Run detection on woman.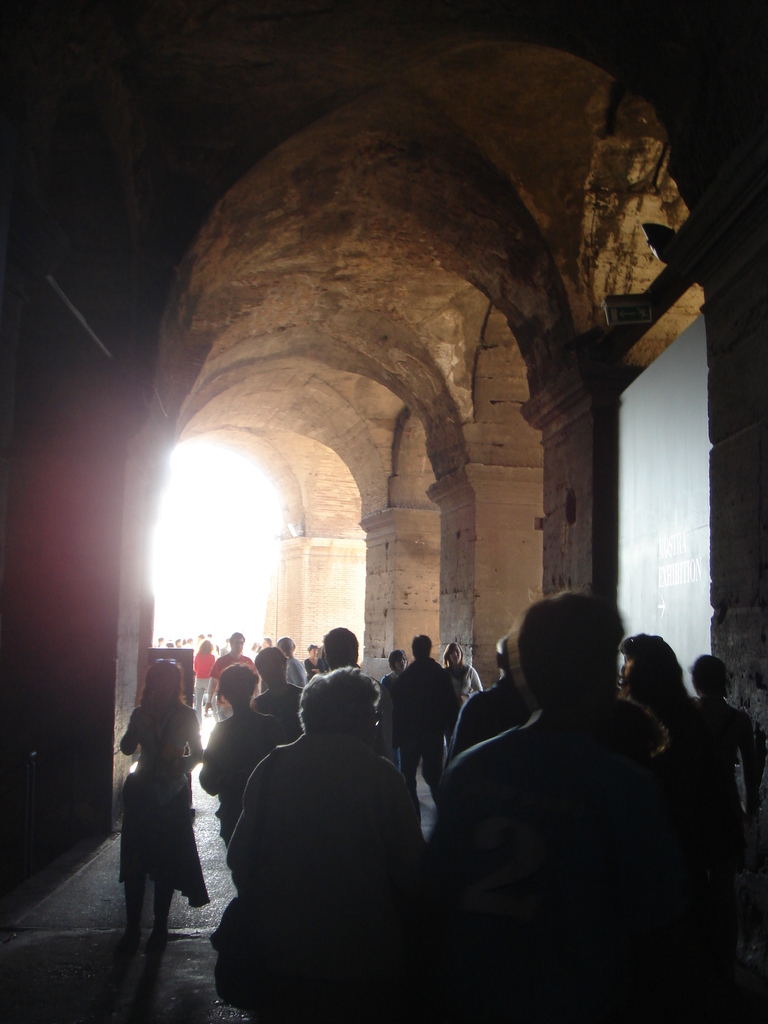
Result: 438, 644, 488, 719.
